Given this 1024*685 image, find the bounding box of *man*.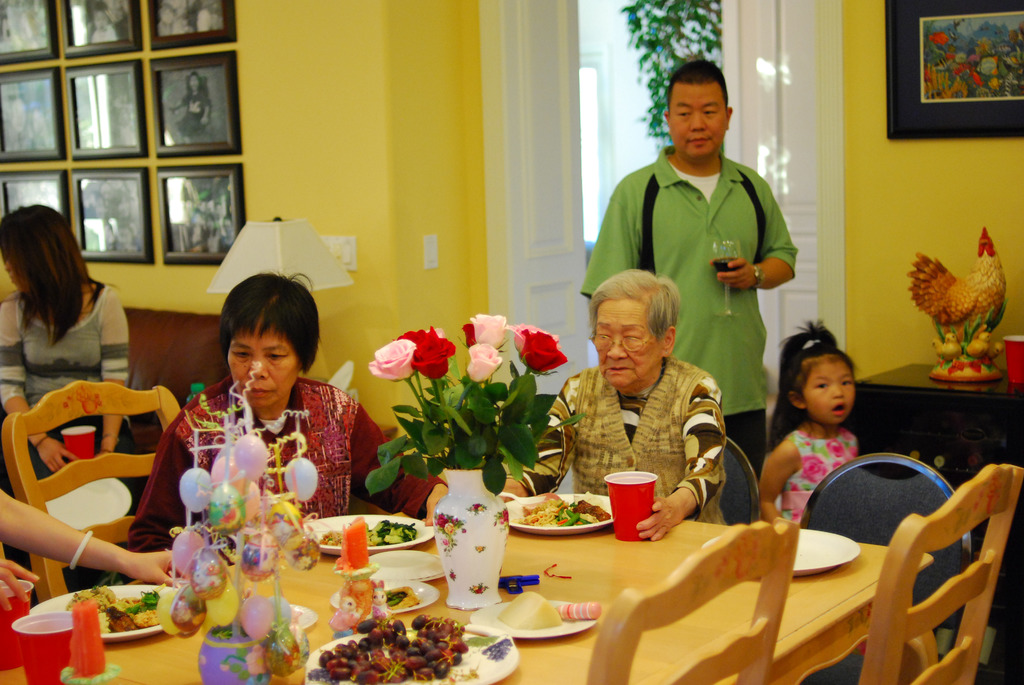
573,55,794,517.
